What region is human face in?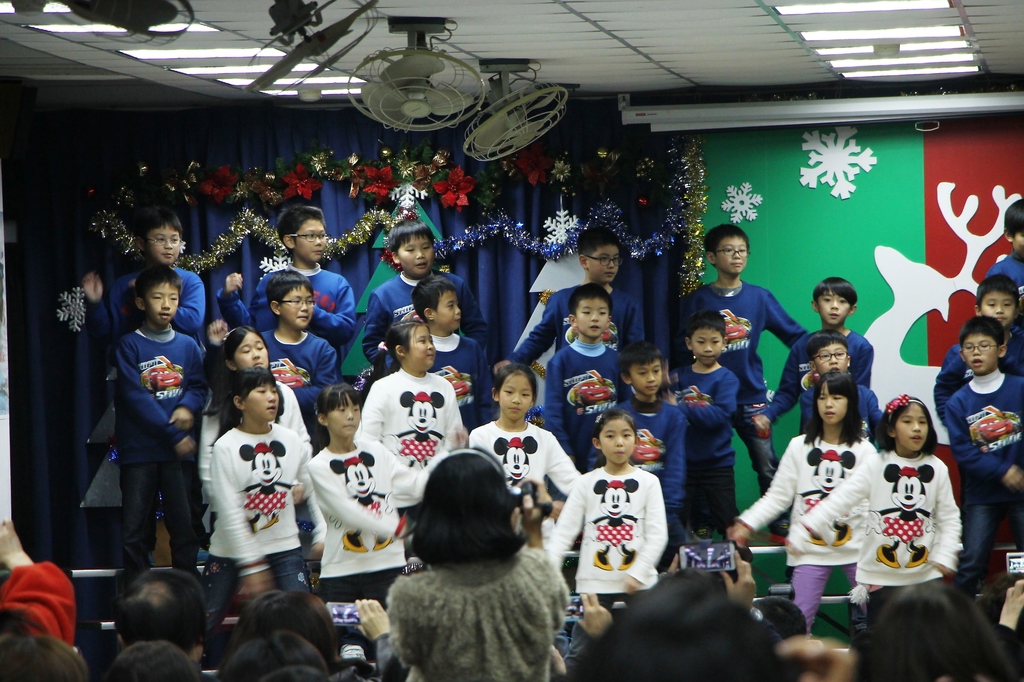
detection(627, 358, 661, 398).
